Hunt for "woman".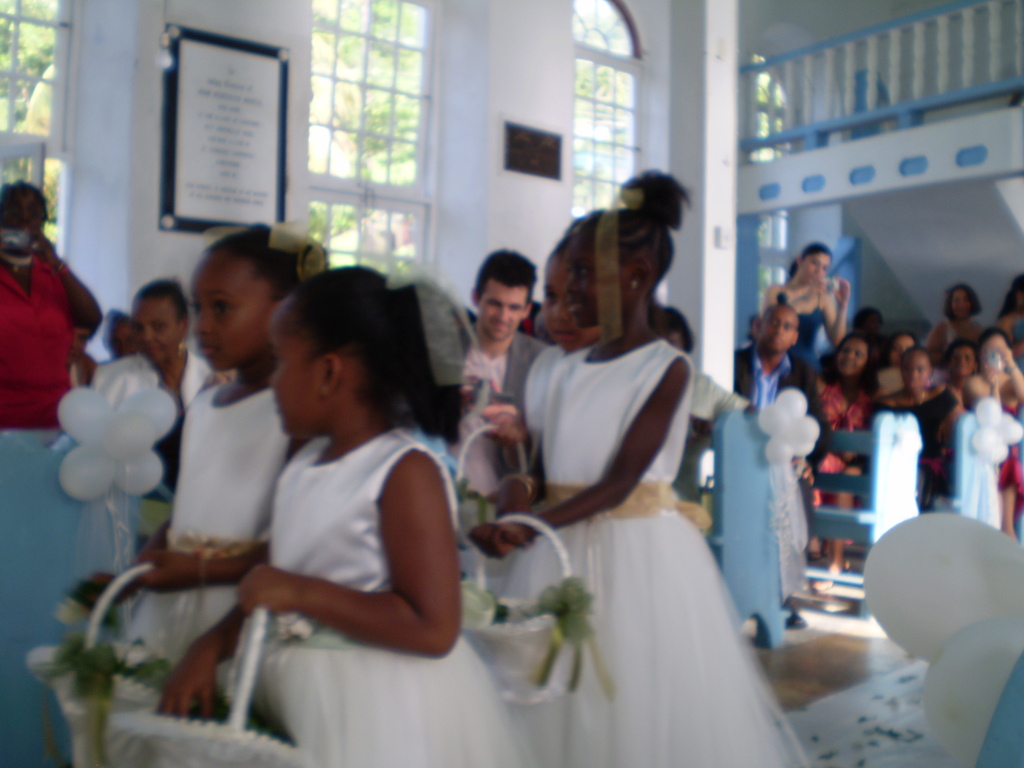
Hunted down at x1=938 y1=337 x2=984 y2=389.
